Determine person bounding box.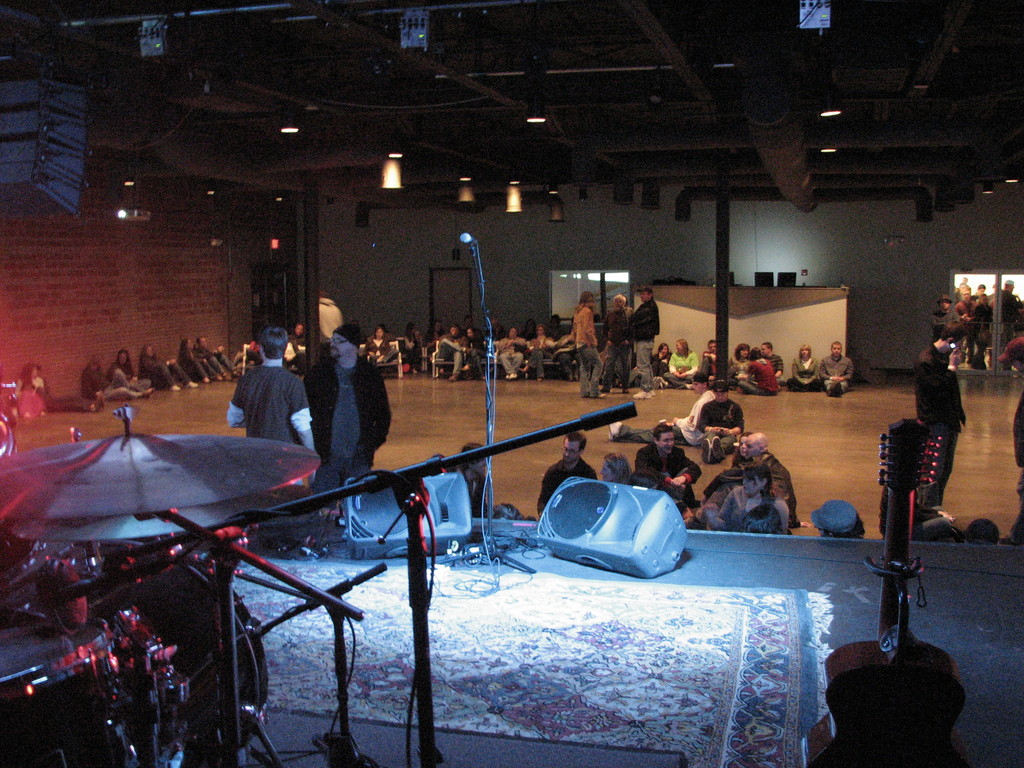
Determined: <box>77,353,140,404</box>.
